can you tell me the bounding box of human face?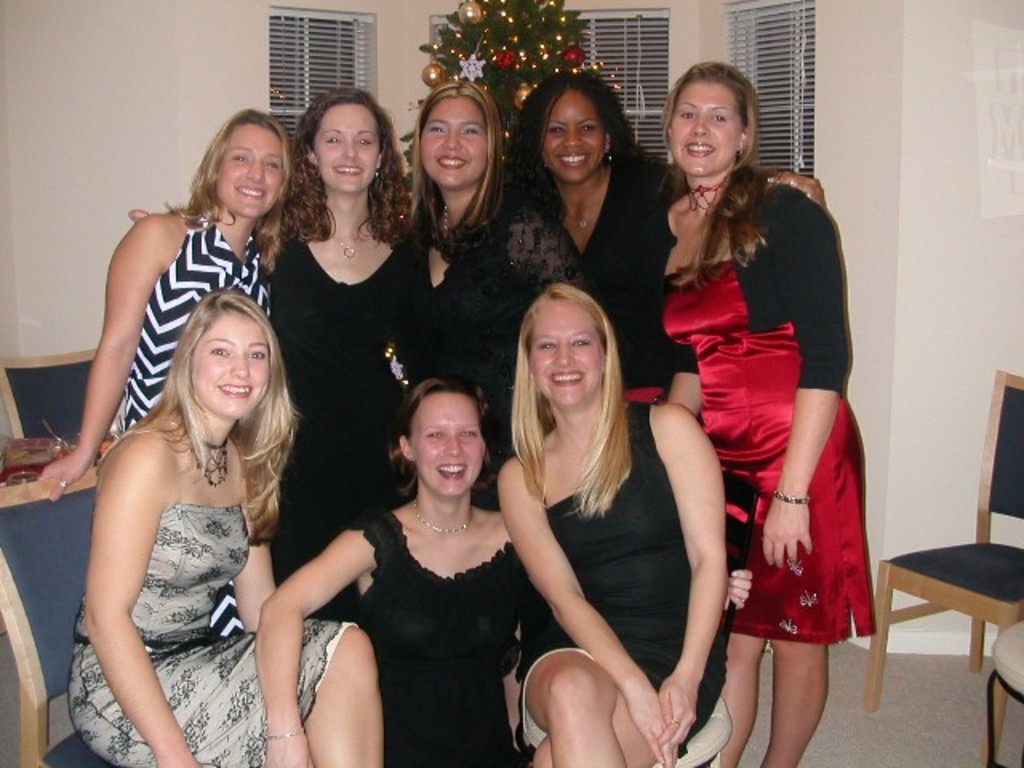
select_region(528, 304, 603, 406).
